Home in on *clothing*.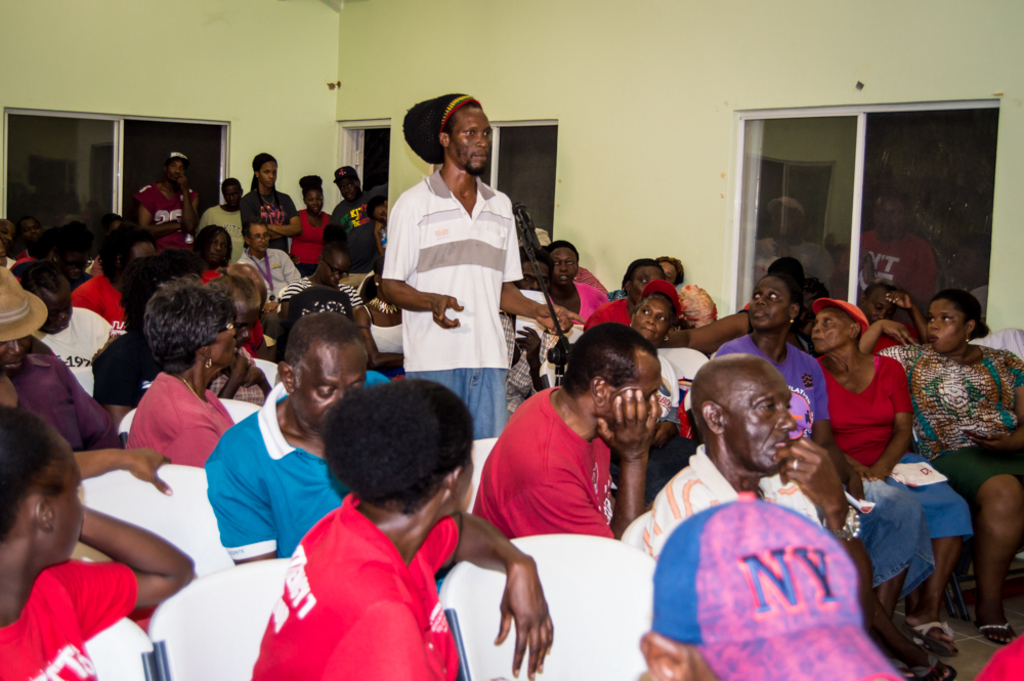
Homed in at <box>517,292,575,383</box>.
